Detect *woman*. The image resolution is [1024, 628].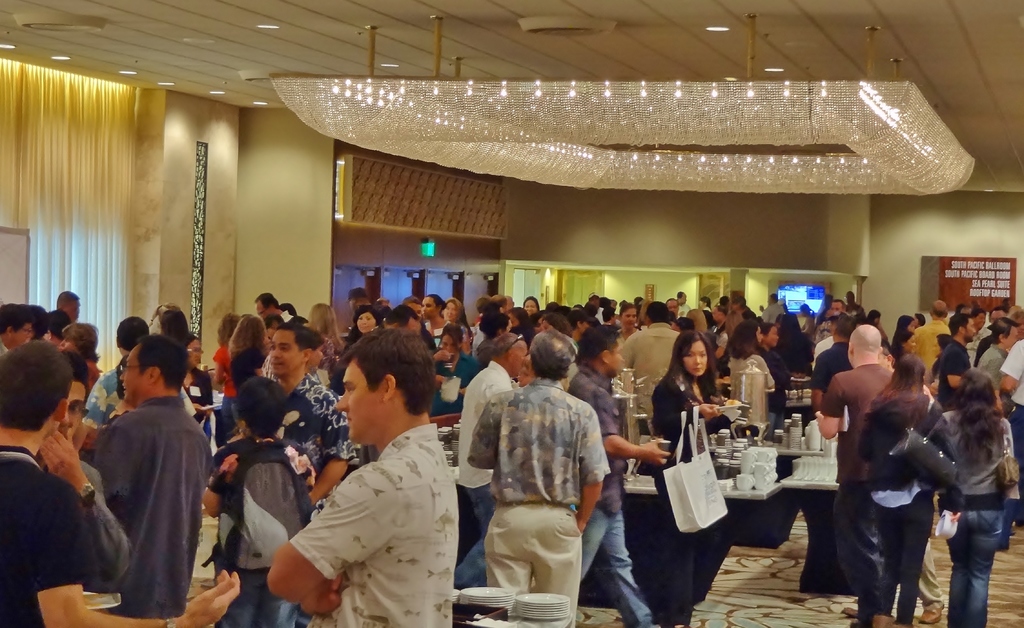
l=302, t=299, r=343, b=371.
